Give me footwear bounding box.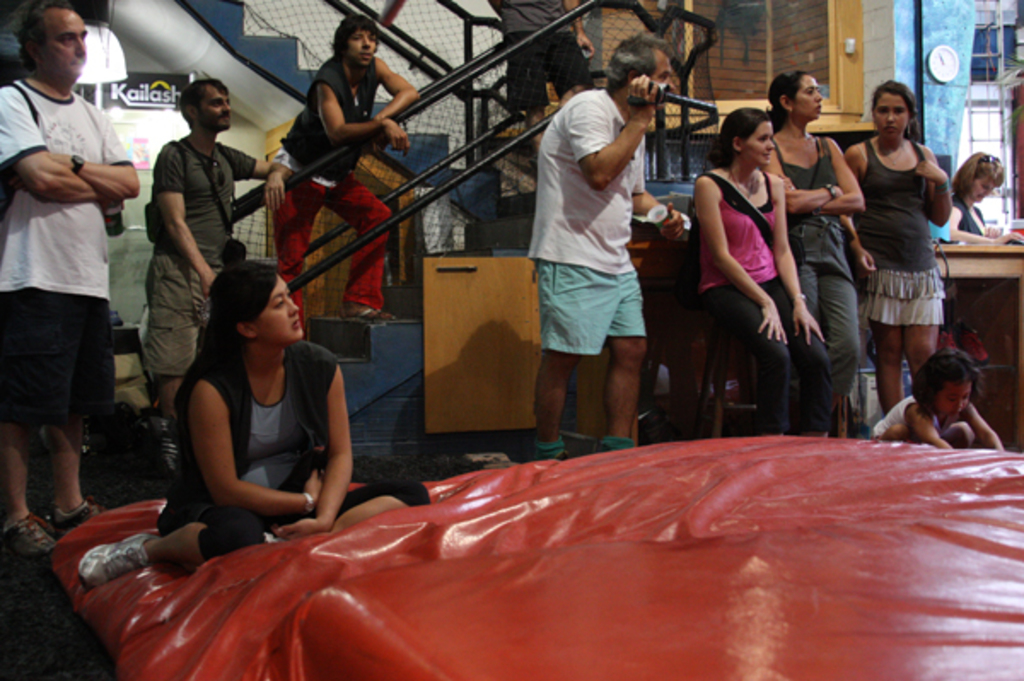
<box>336,306,396,319</box>.
